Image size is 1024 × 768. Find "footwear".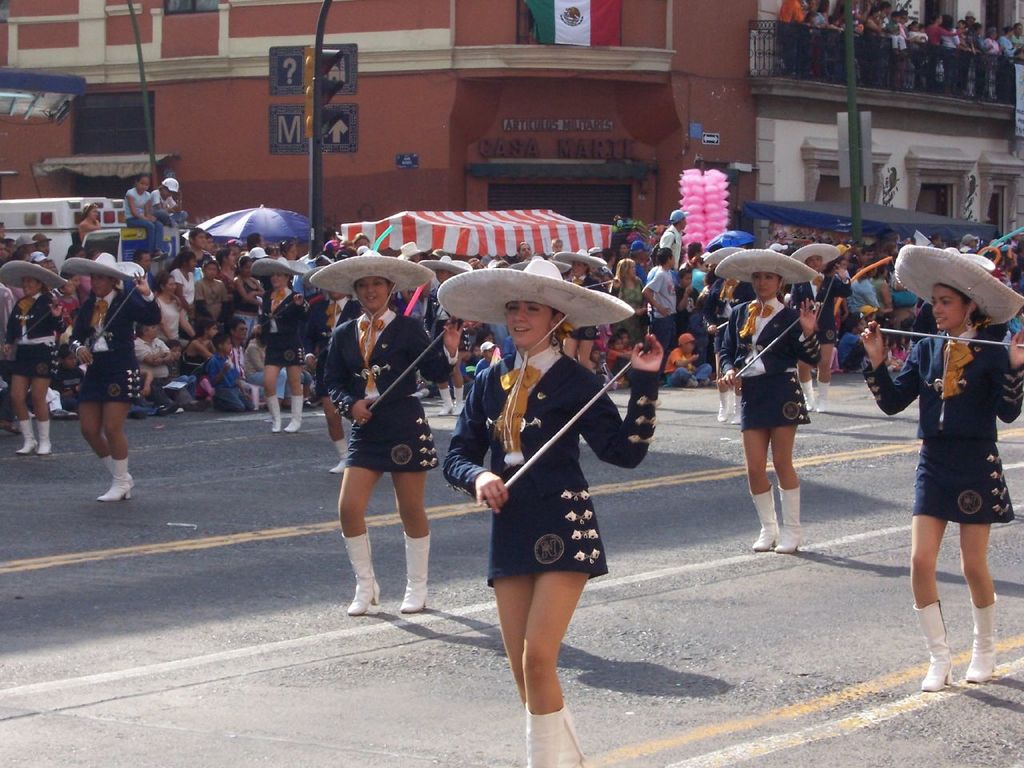
rect(97, 458, 136, 504).
